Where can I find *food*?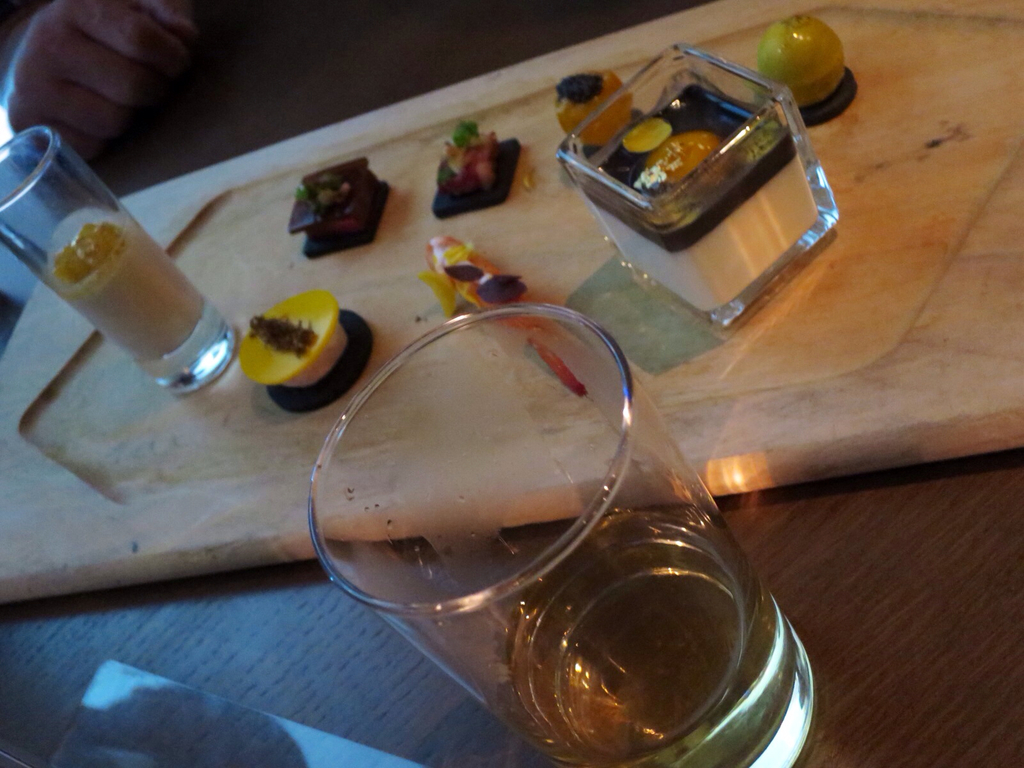
You can find it at 292:145:403:265.
